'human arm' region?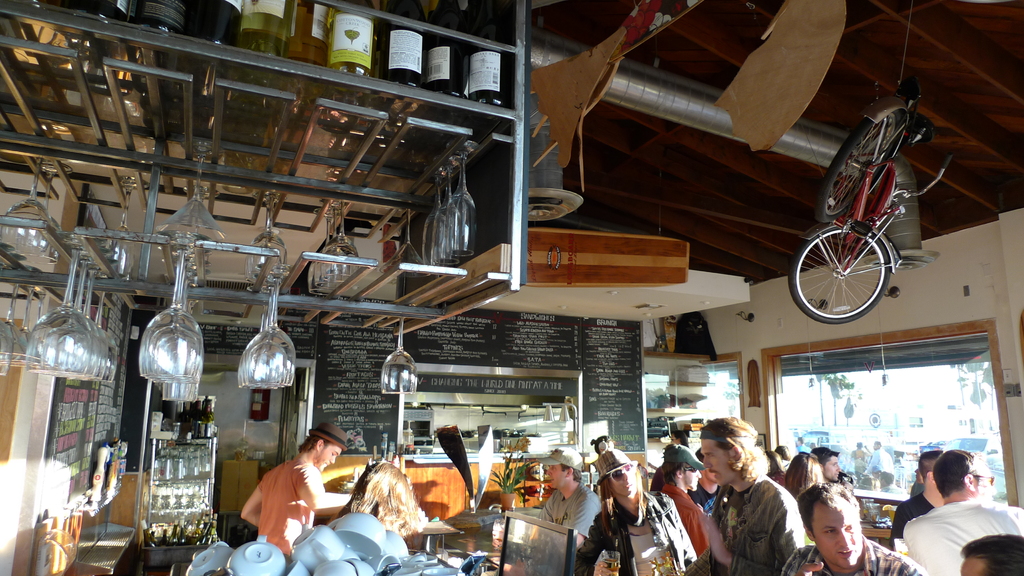
[x1=295, y1=461, x2=351, y2=508]
